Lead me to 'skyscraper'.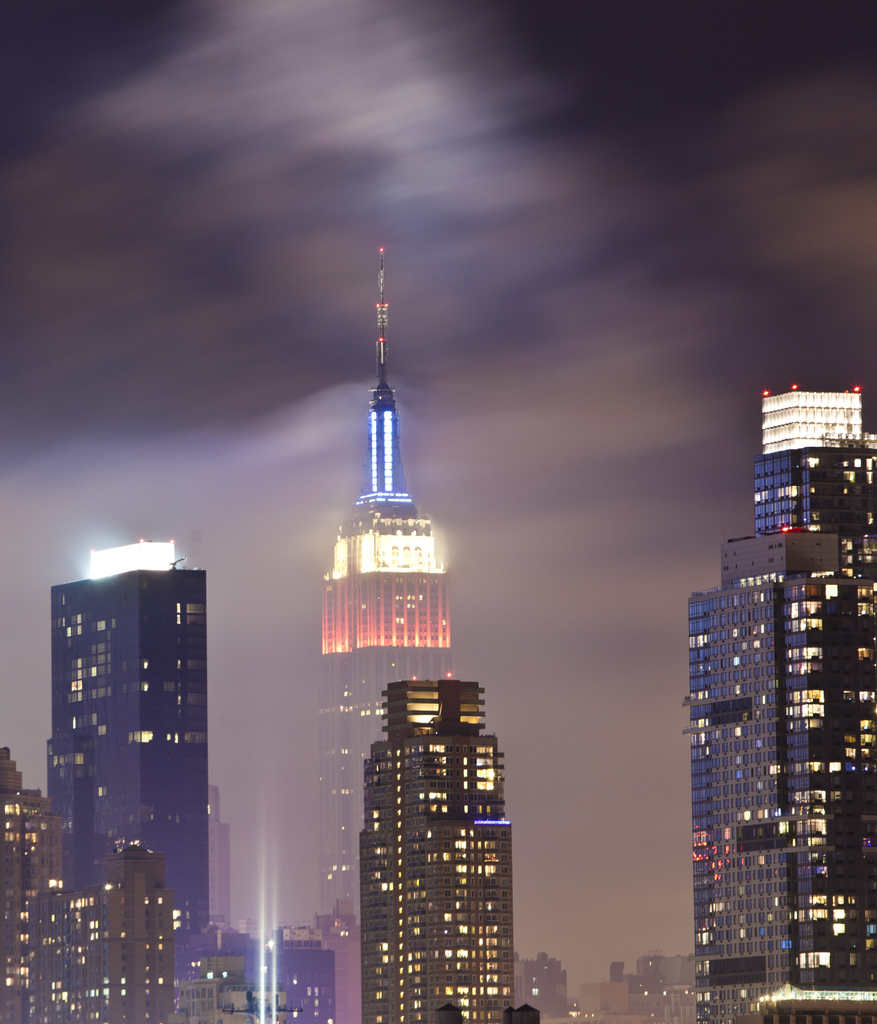
Lead to 686, 380, 876, 1023.
